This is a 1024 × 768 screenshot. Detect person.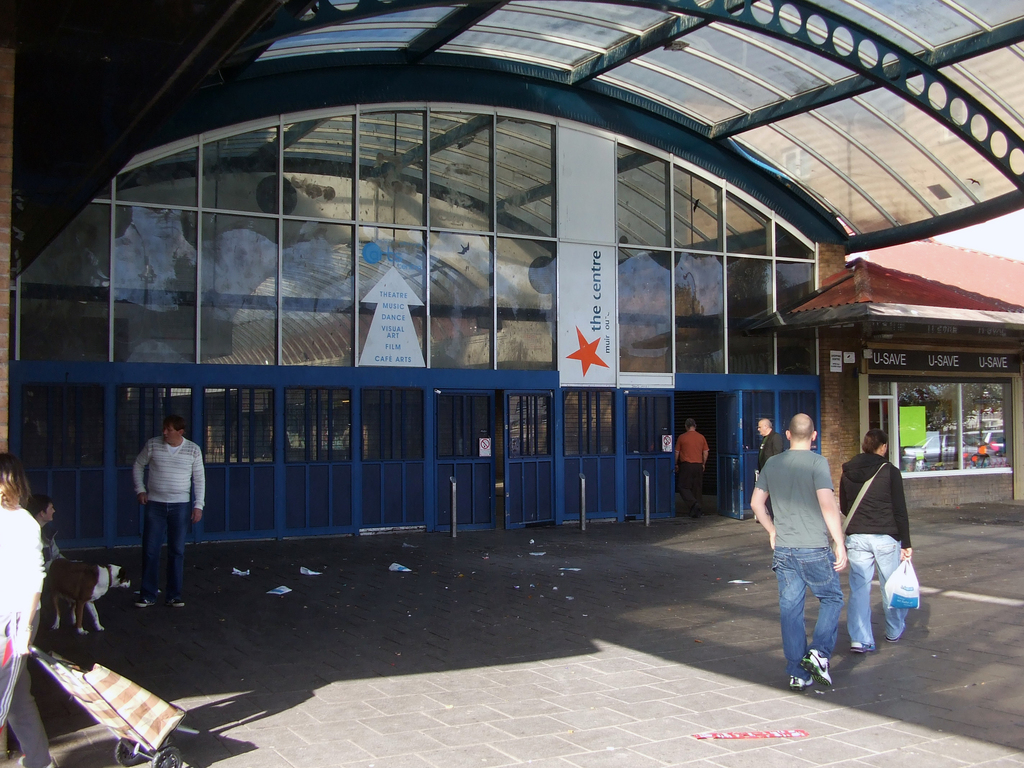
bbox(753, 412, 783, 522).
